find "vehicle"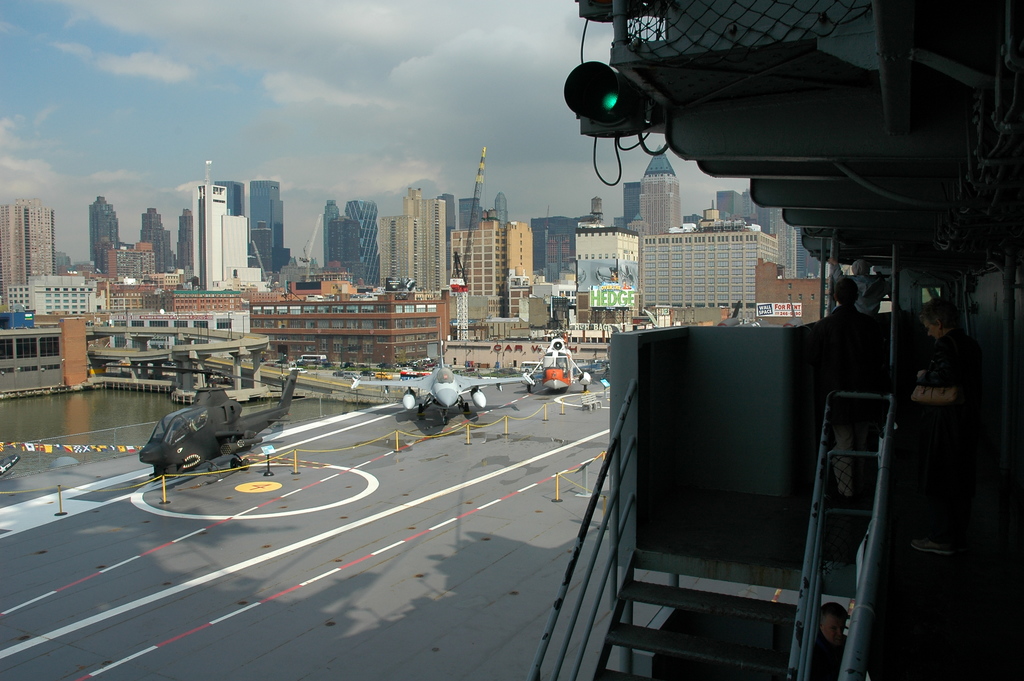
left=715, top=299, right=801, bottom=332
